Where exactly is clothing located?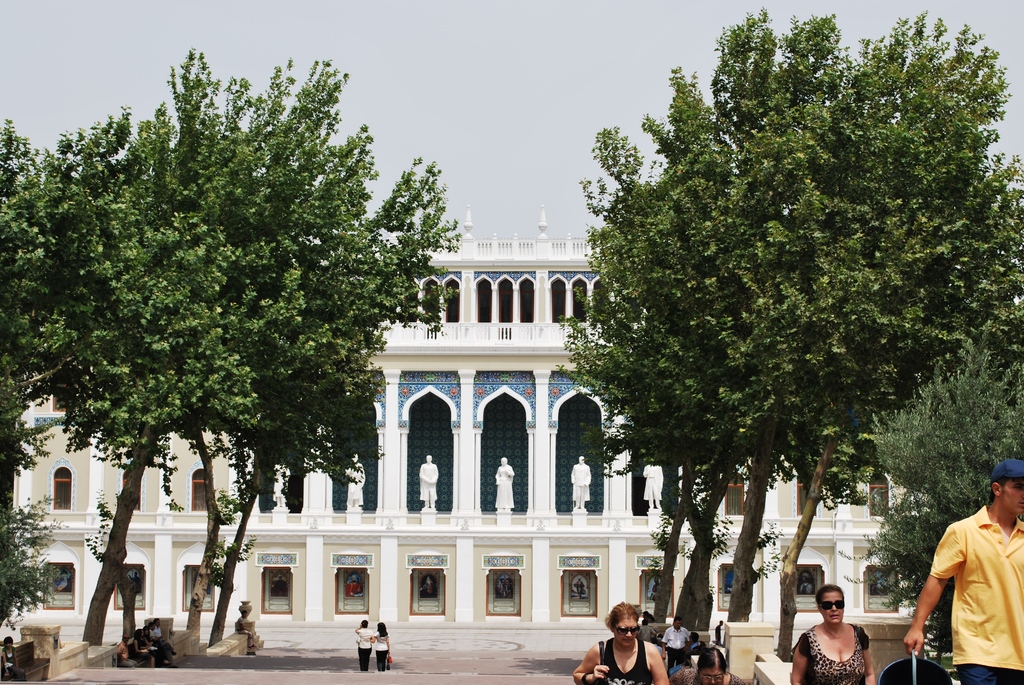
Its bounding box is {"left": 665, "top": 667, "right": 750, "bottom": 684}.
